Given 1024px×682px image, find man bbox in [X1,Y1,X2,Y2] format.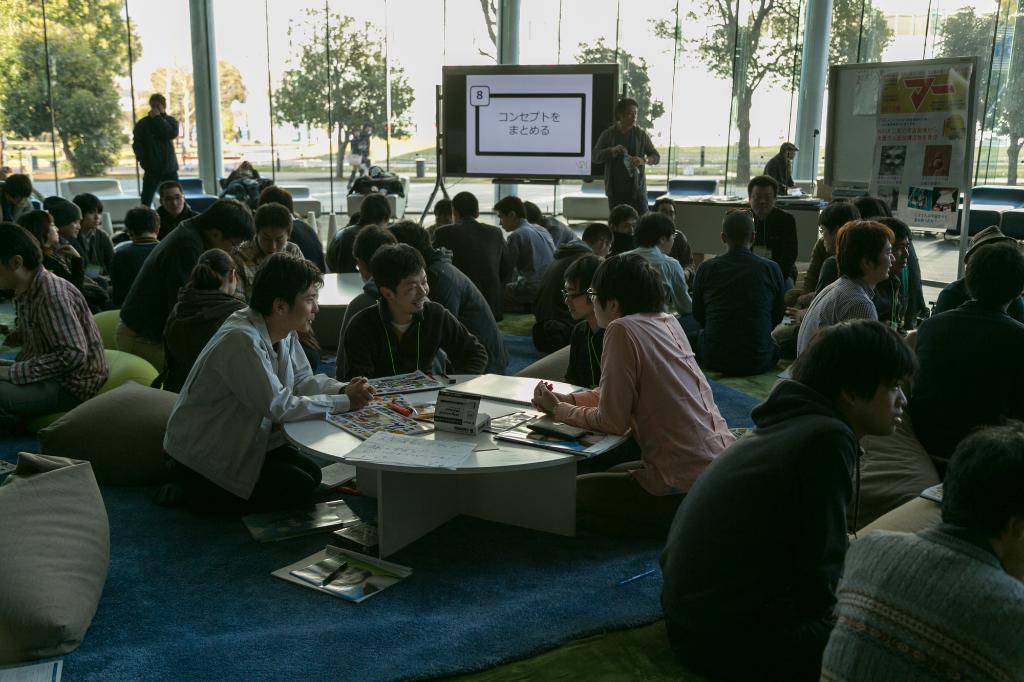
[538,224,612,304].
